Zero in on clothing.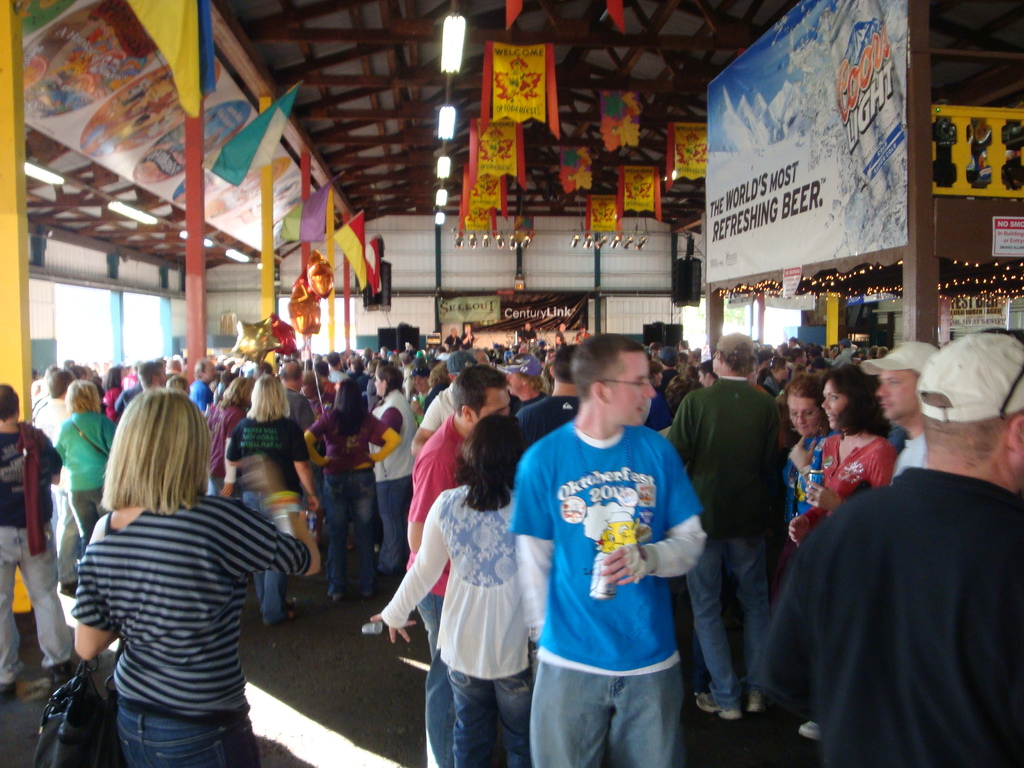
Zeroed in: Rect(772, 467, 1023, 767).
